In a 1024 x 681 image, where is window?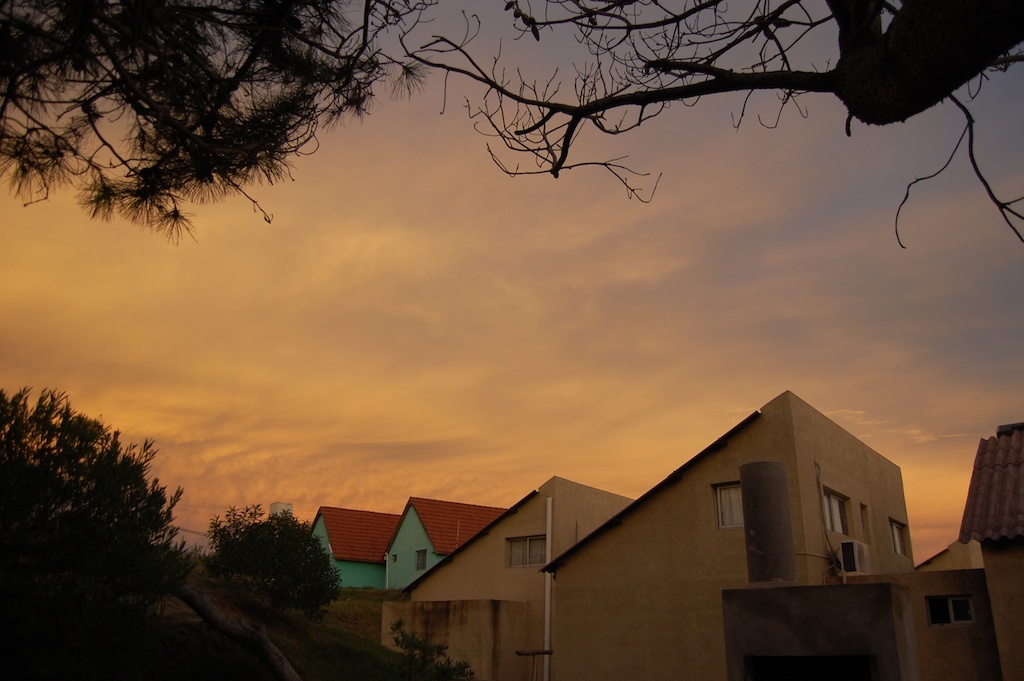
left=511, top=538, right=548, bottom=562.
